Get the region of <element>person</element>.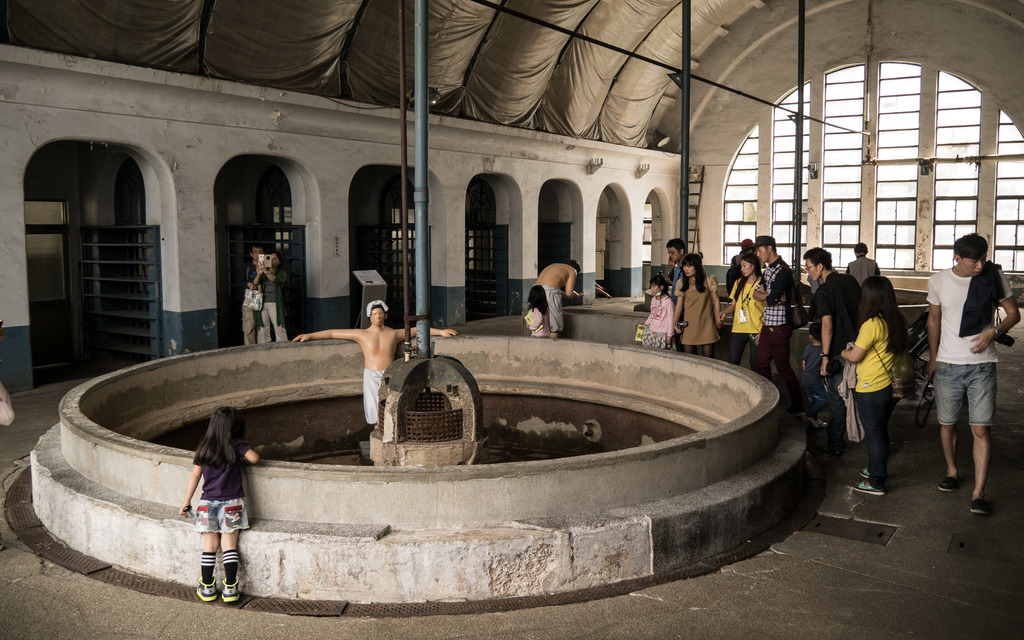
(239, 245, 266, 348).
